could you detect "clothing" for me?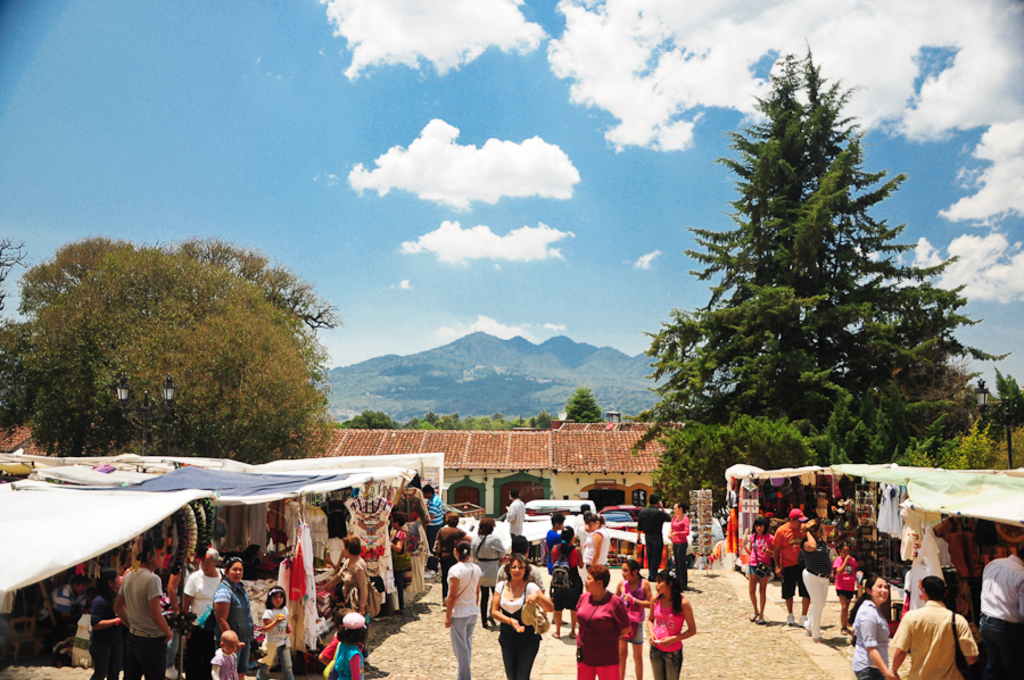
Detection result: [x1=770, y1=517, x2=812, y2=597].
